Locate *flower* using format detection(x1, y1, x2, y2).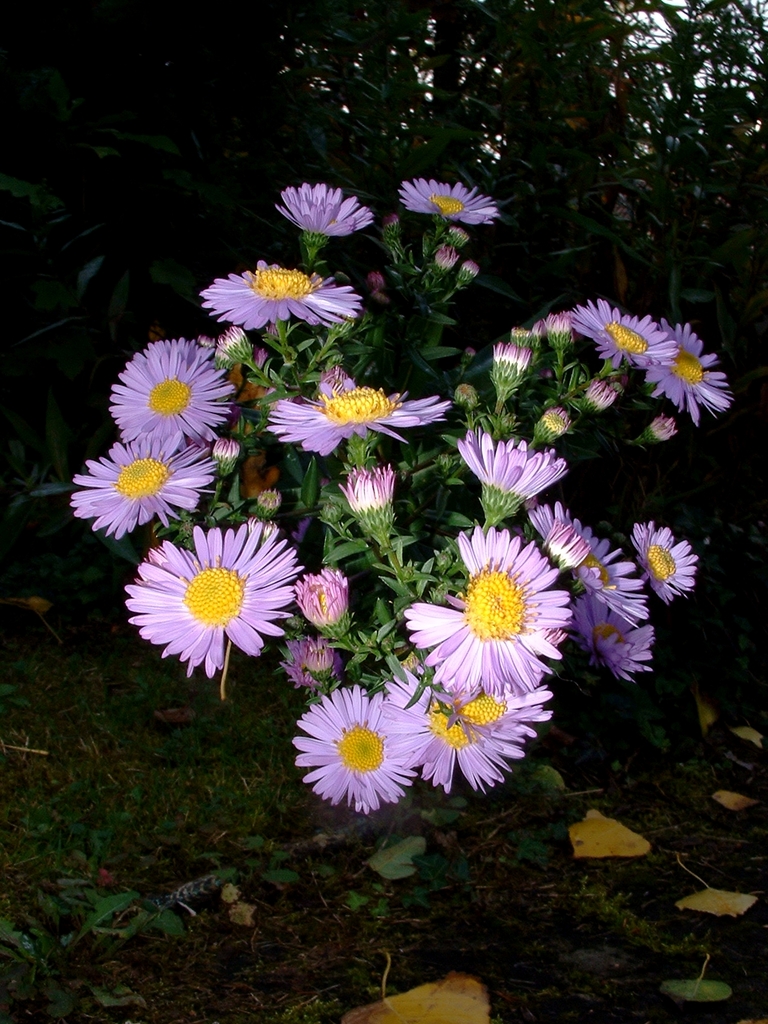
detection(456, 430, 565, 517).
